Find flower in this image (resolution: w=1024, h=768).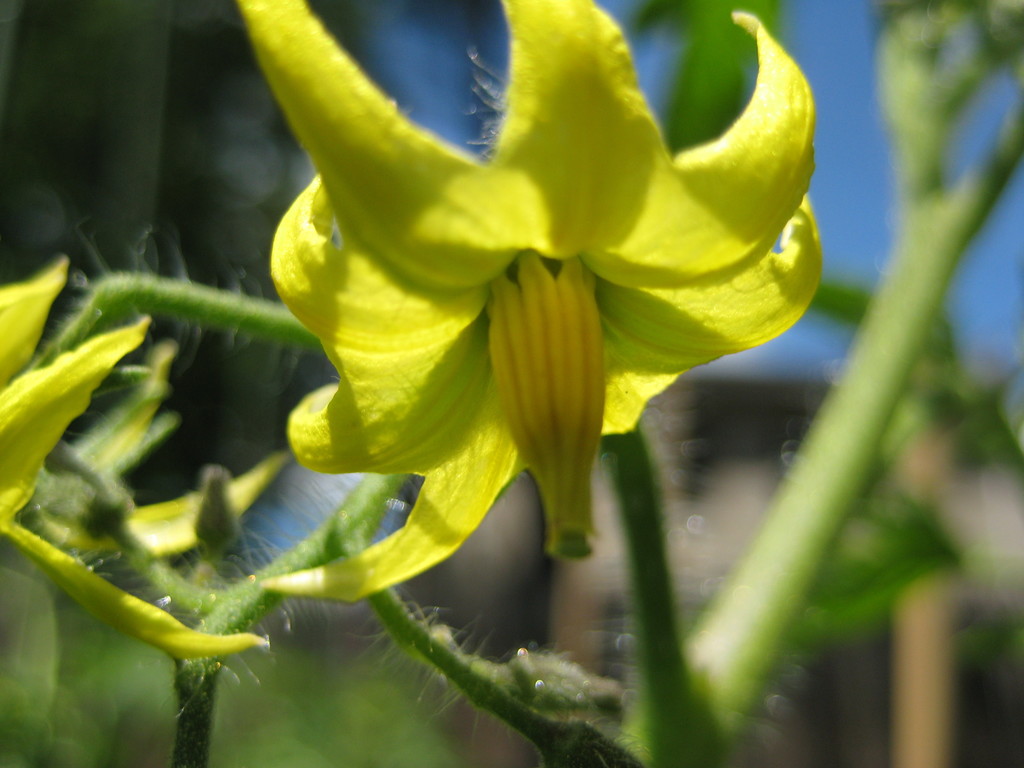
0 250 296 657.
